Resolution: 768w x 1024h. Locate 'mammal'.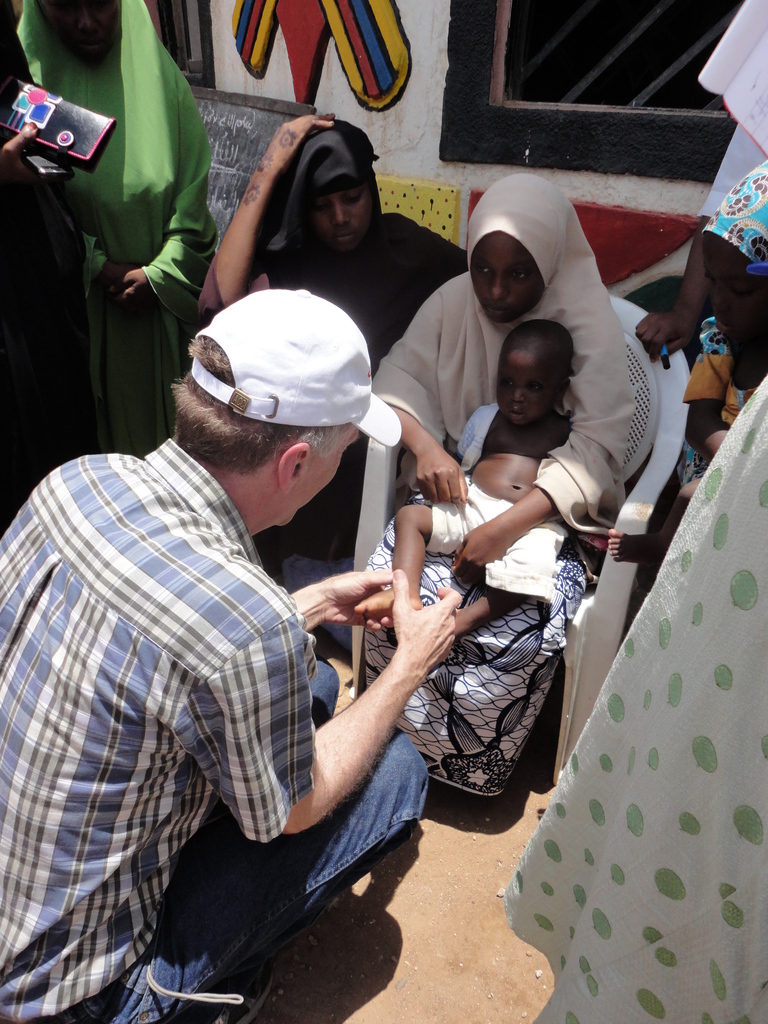
box=[186, 106, 472, 568].
